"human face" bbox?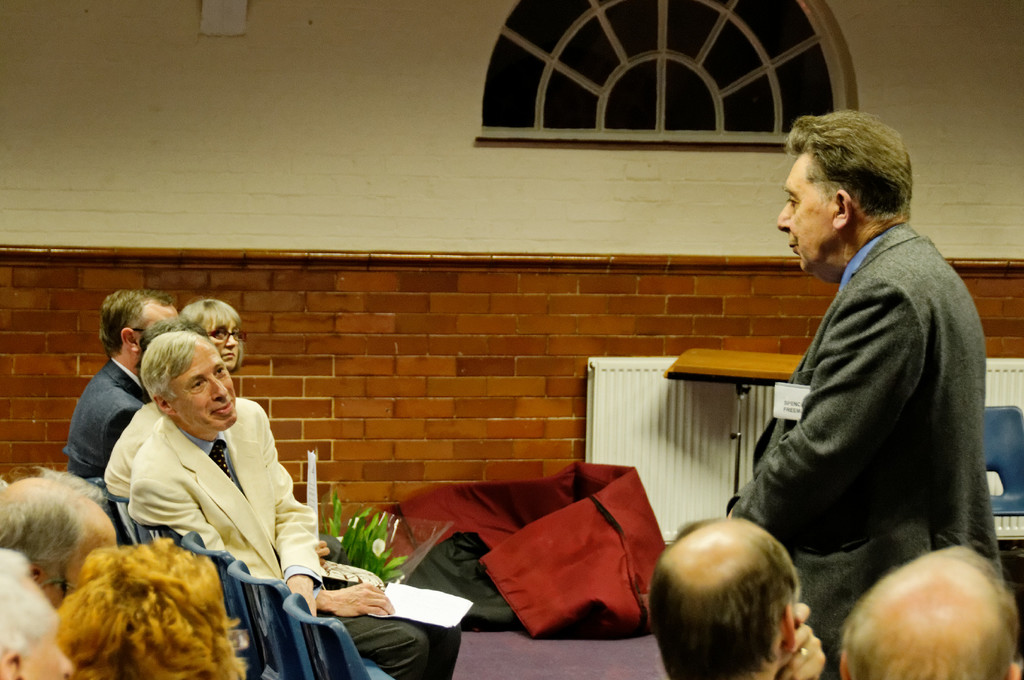
(773,156,832,265)
